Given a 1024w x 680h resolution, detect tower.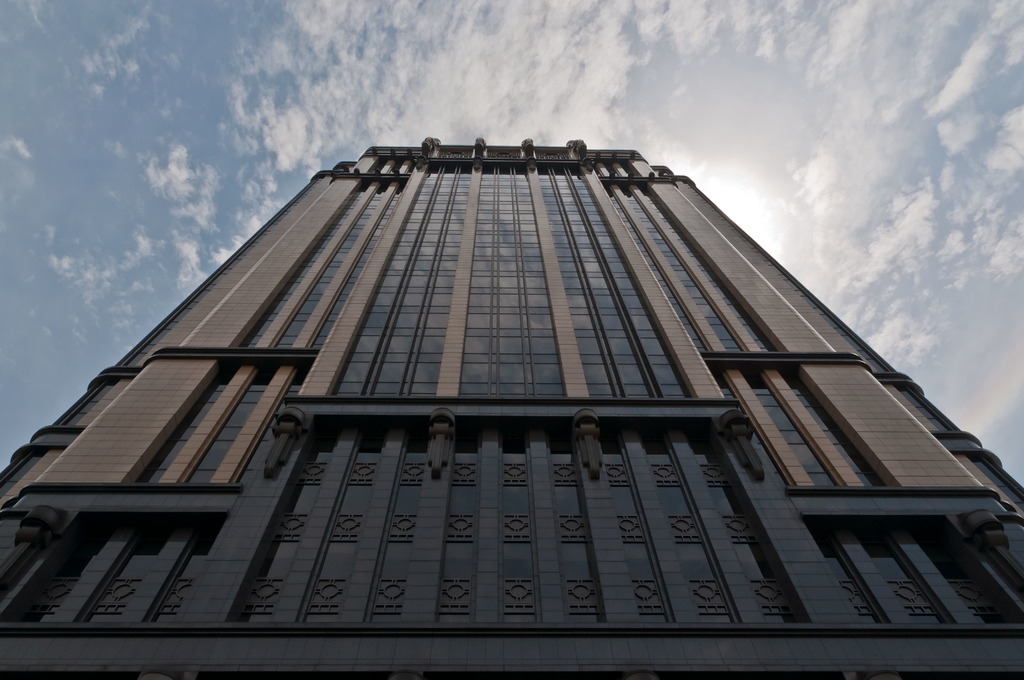
detection(52, 118, 997, 642).
